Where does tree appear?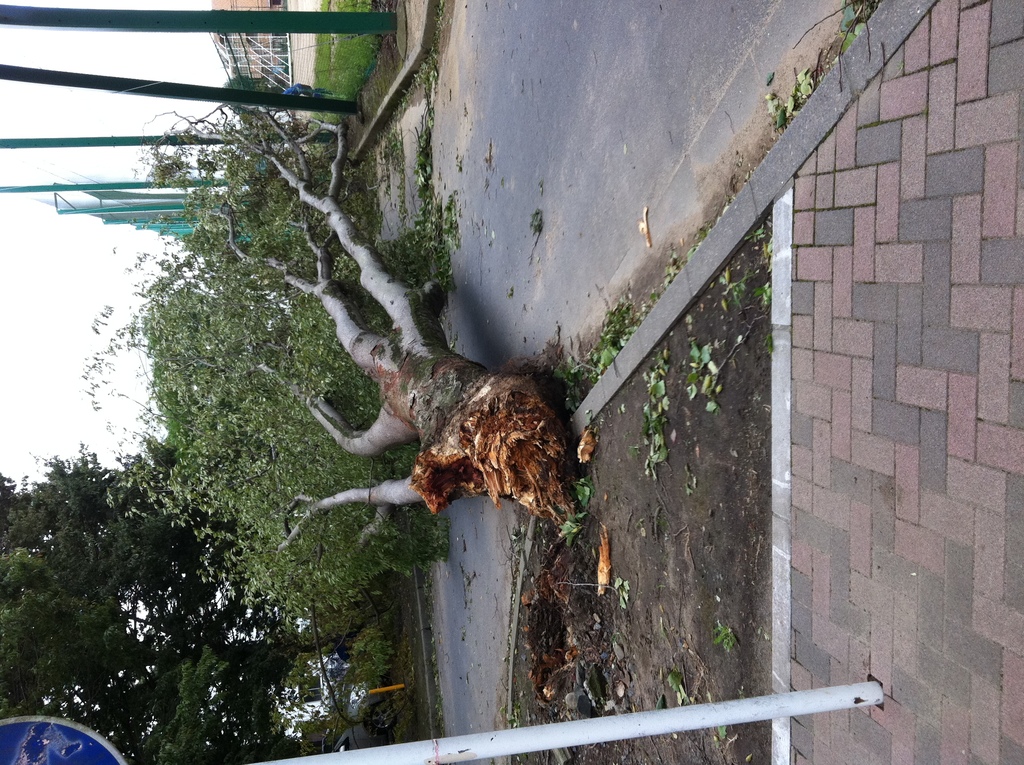
Appears at [0,428,387,764].
